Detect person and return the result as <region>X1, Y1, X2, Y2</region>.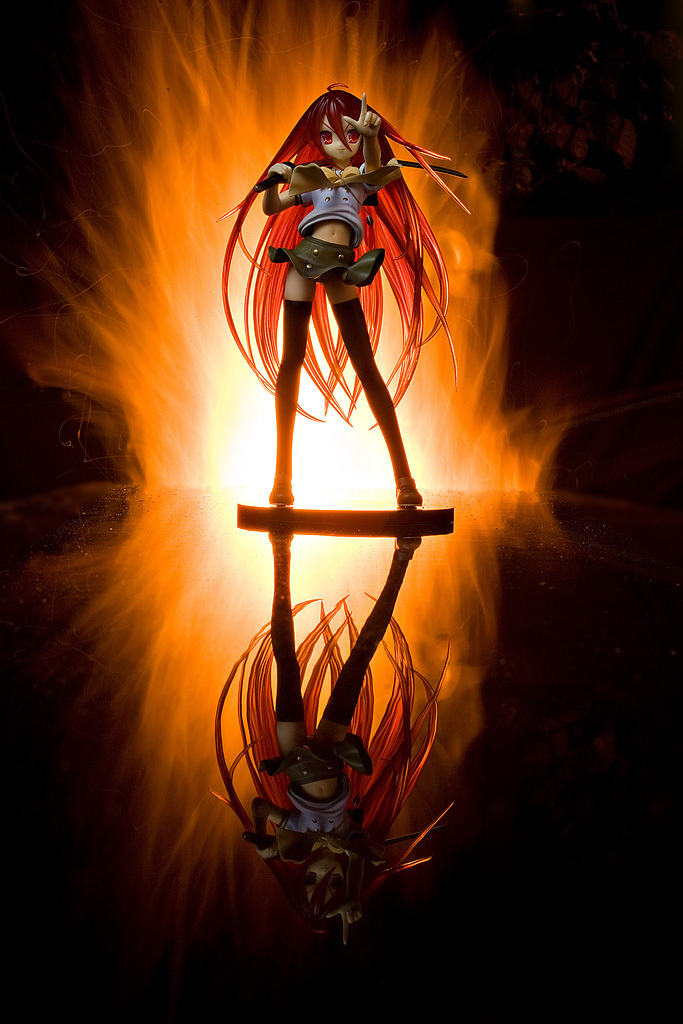
<region>217, 81, 473, 509</region>.
